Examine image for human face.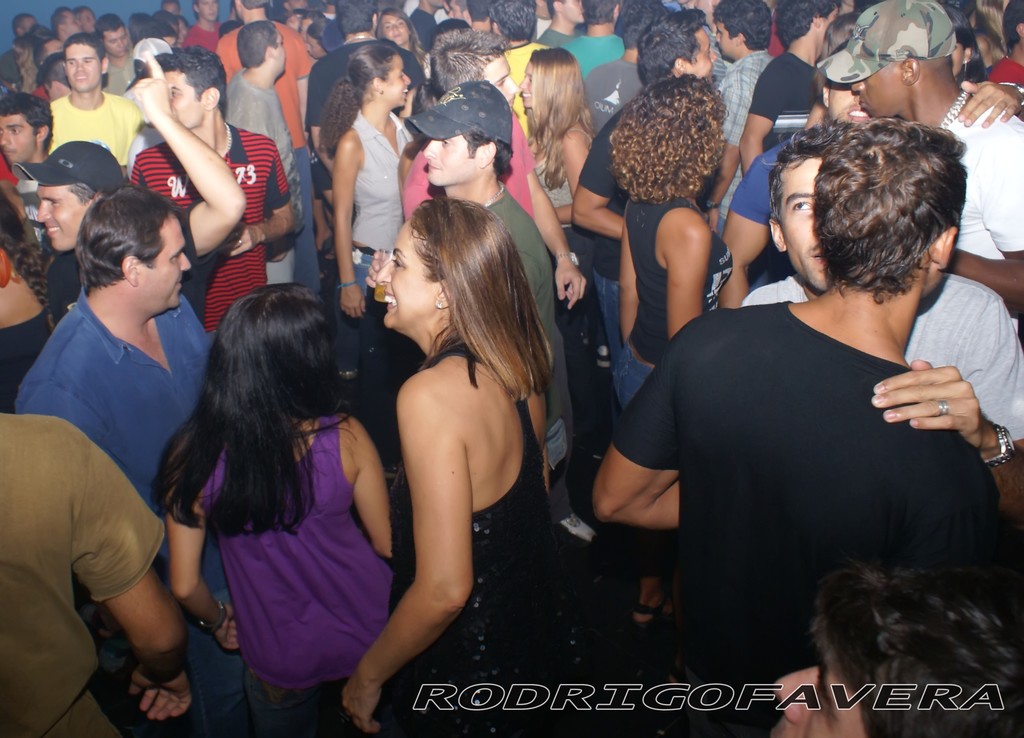
Examination result: box=[517, 63, 534, 111].
